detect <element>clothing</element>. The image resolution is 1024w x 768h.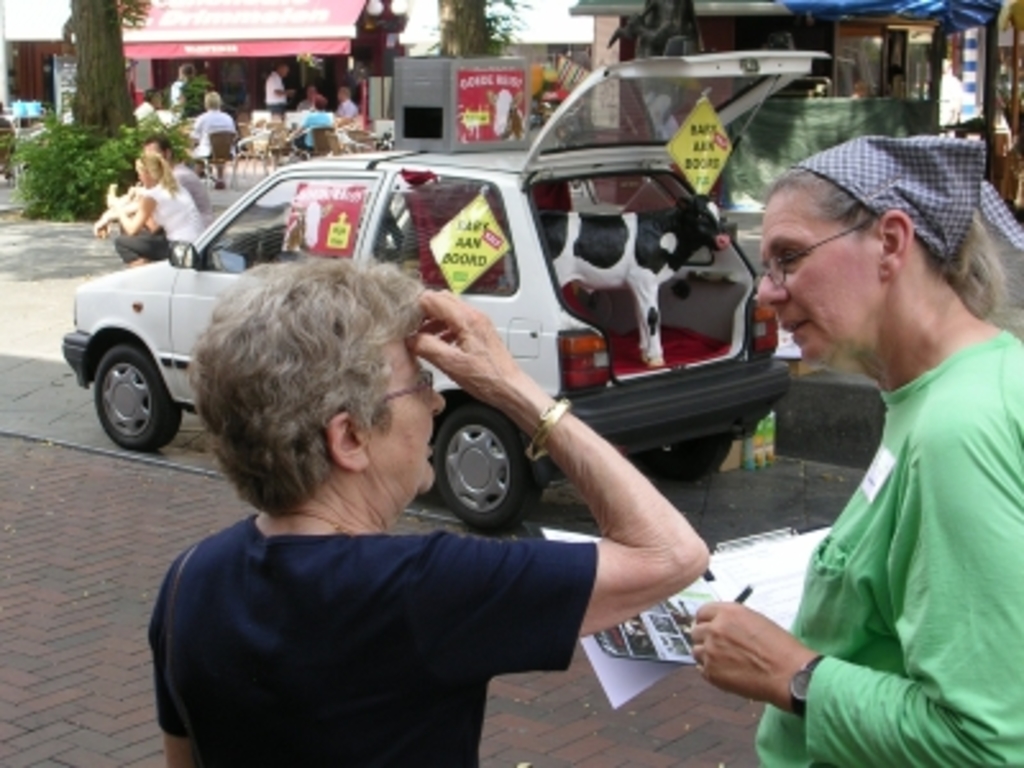
148, 507, 596, 765.
